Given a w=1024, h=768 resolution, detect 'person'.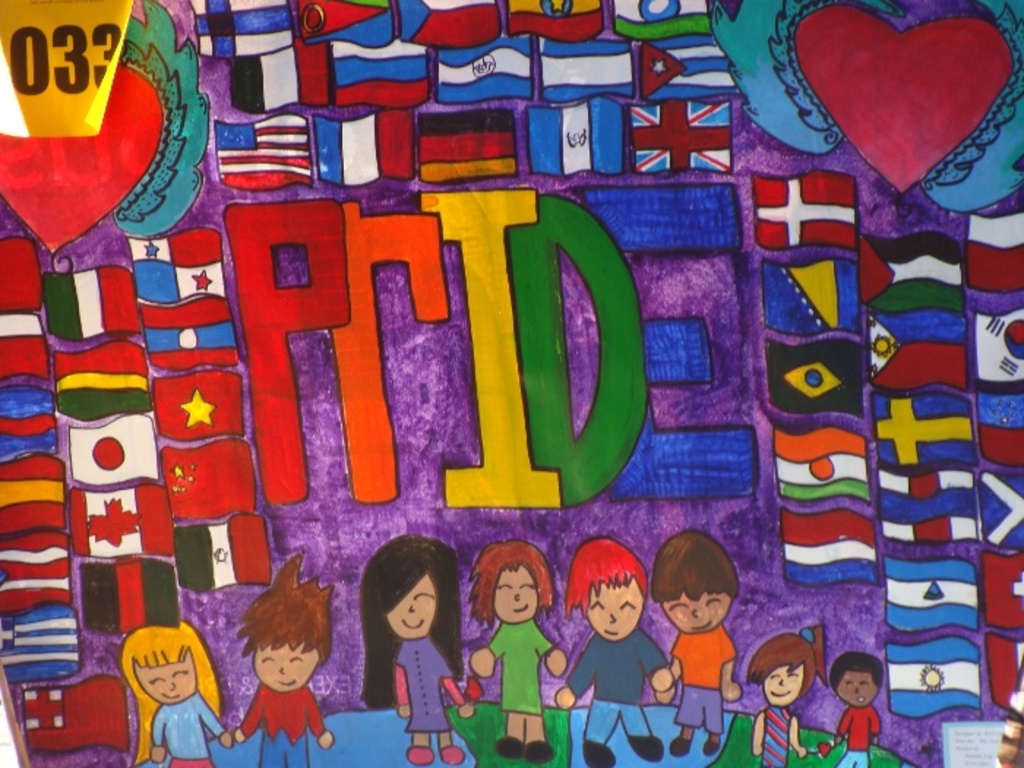
{"left": 237, "top": 534, "right": 322, "bottom": 764}.
